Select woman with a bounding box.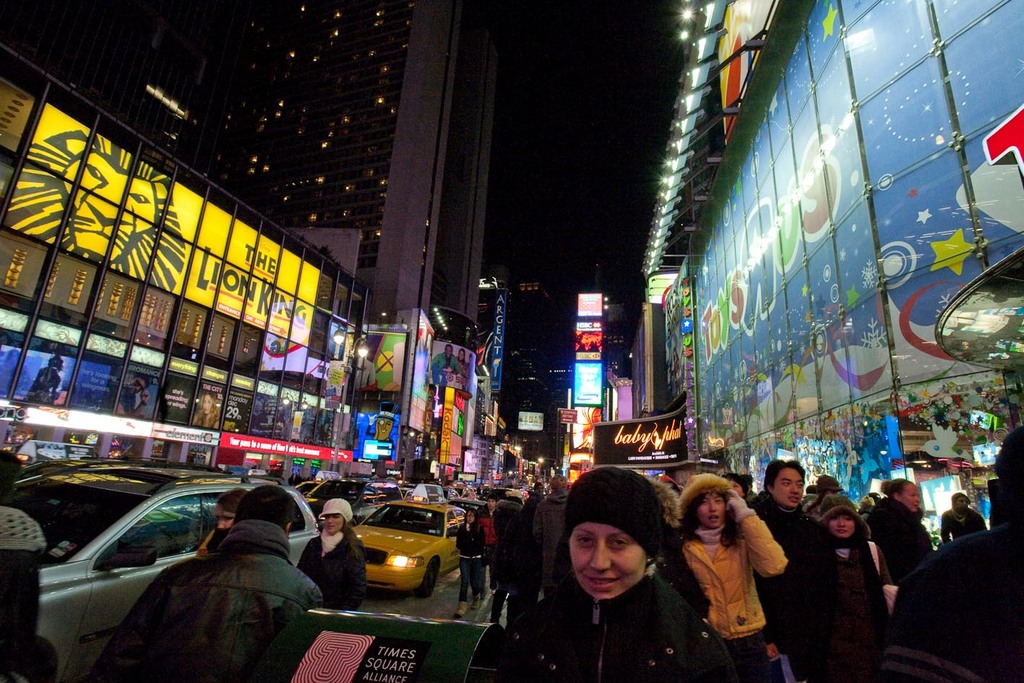
x1=669 y1=471 x2=786 y2=682.
